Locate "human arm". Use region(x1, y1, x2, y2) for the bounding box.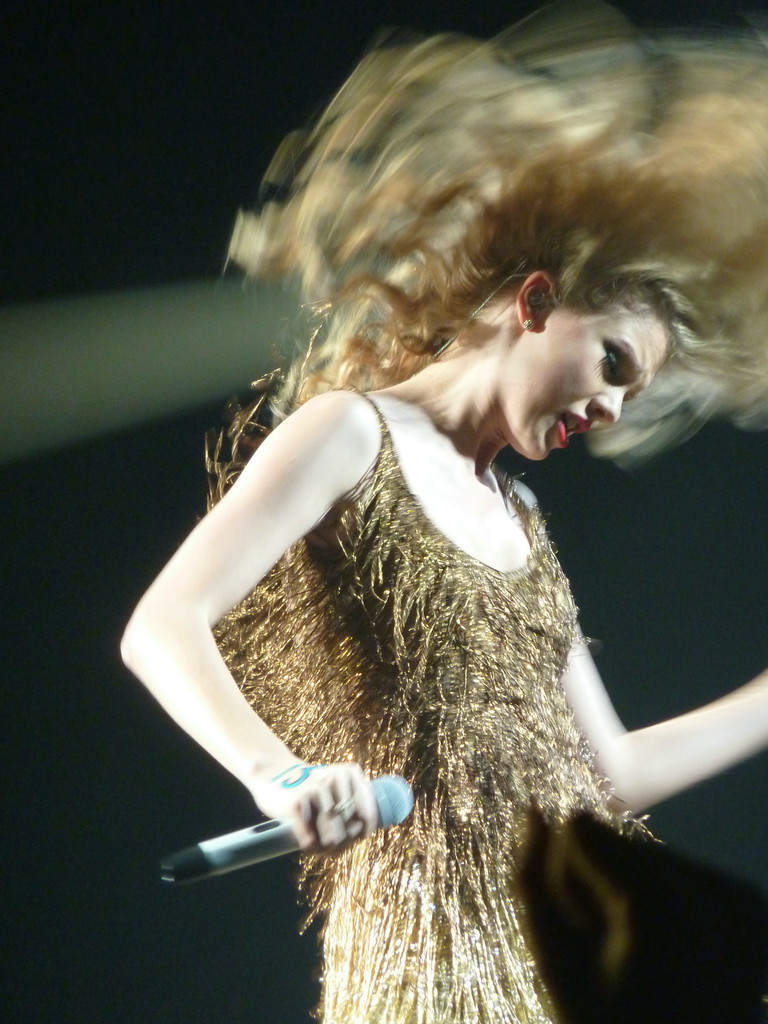
region(114, 383, 381, 855).
